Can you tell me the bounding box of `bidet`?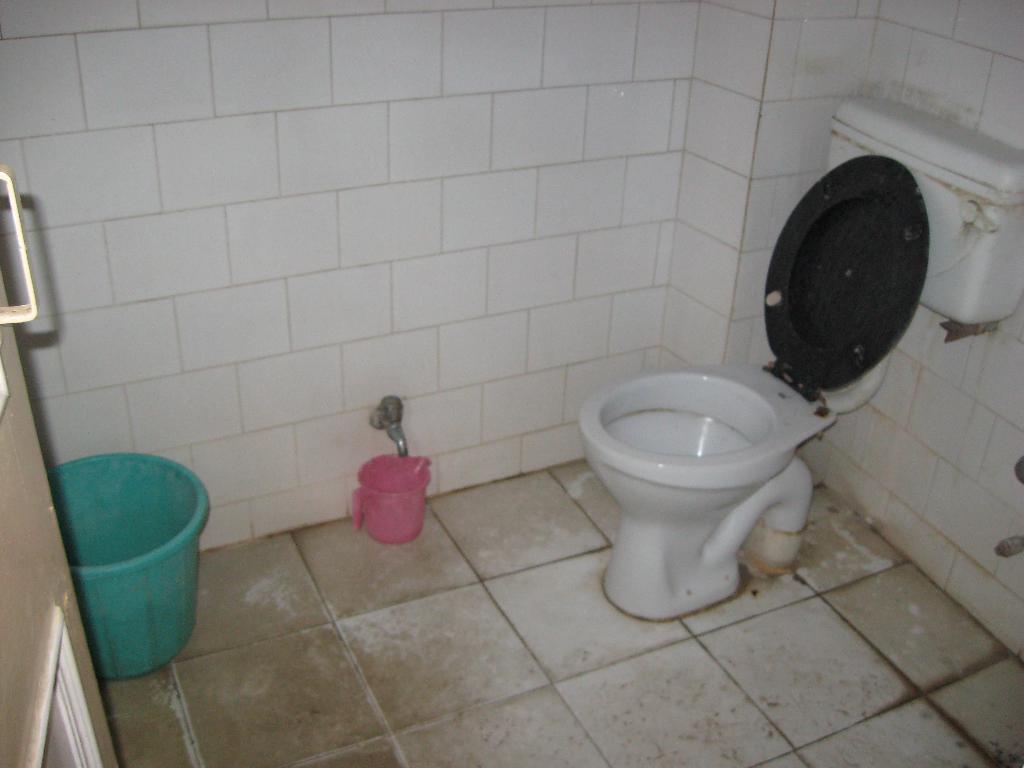
[left=575, top=358, right=803, bottom=621].
